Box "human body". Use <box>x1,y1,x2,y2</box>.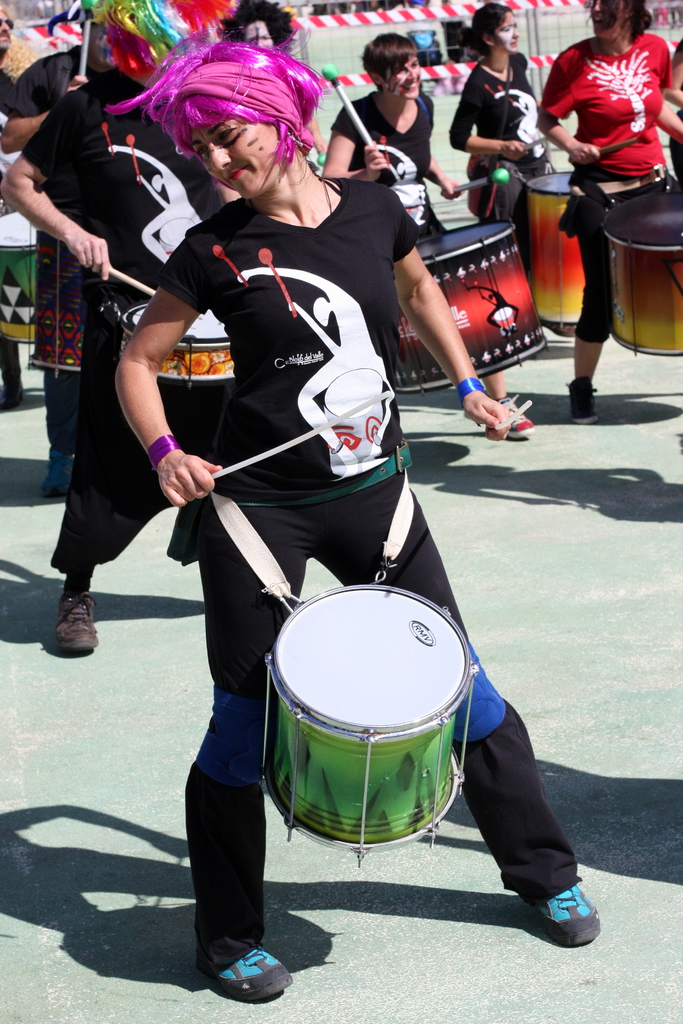
<box>536,0,682,428</box>.
